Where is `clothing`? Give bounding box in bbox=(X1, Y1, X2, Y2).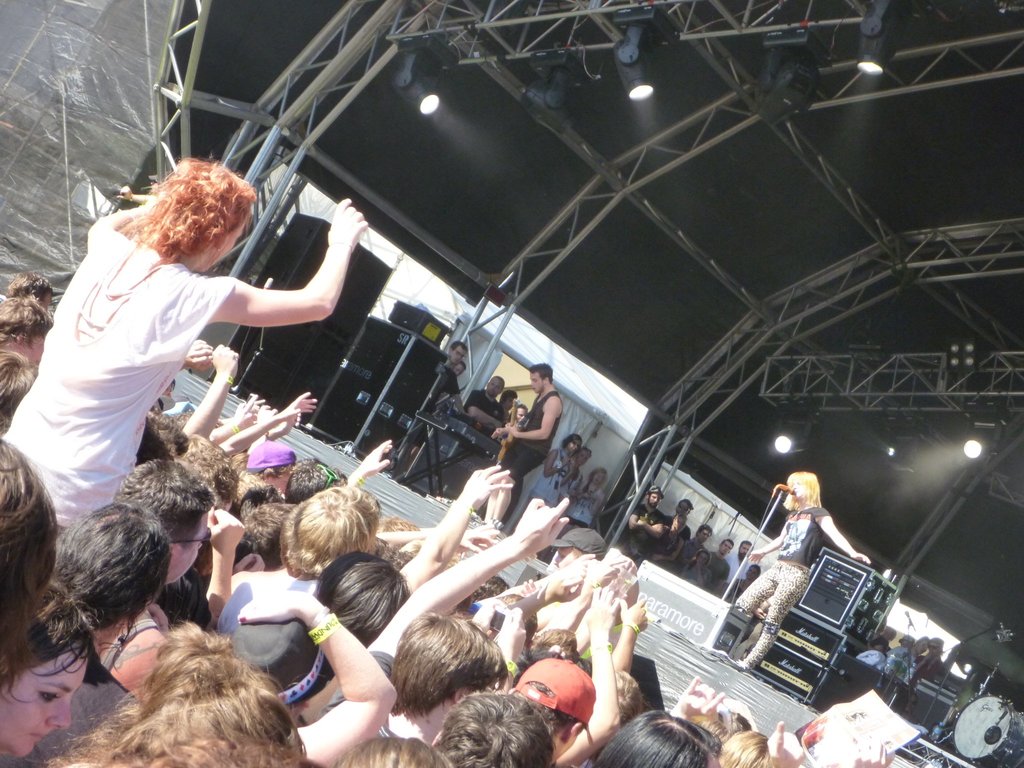
bbox=(659, 532, 676, 563).
